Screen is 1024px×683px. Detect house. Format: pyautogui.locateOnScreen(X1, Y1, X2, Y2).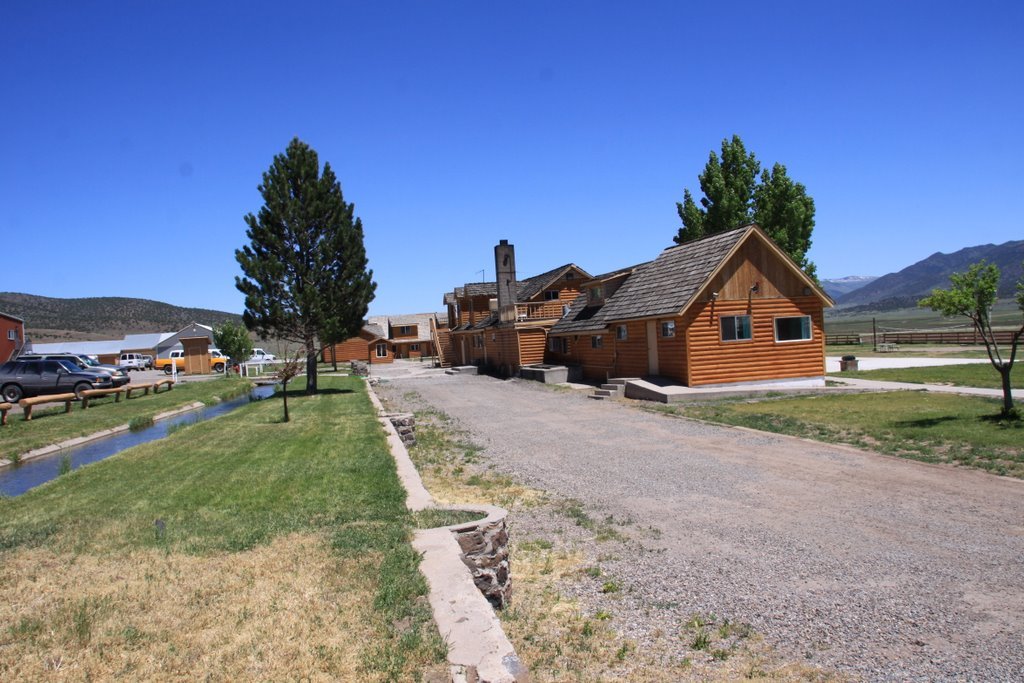
pyautogui.locateOnScreen(311, 302, 398, 373).
